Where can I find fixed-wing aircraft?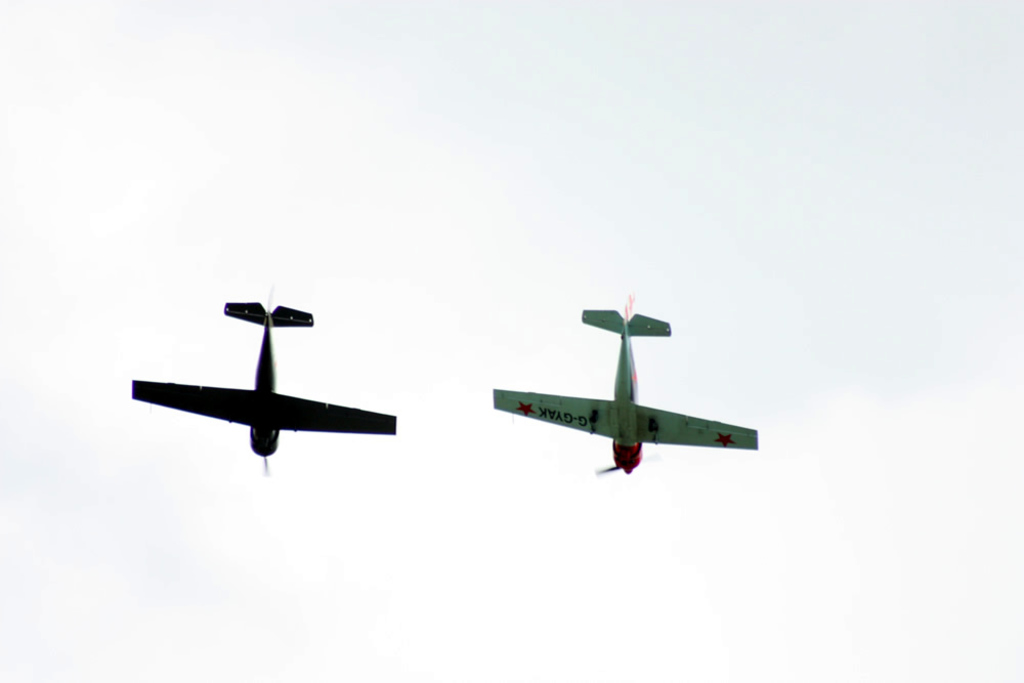
You can find it at select_region(495, 299, 760, 478).
